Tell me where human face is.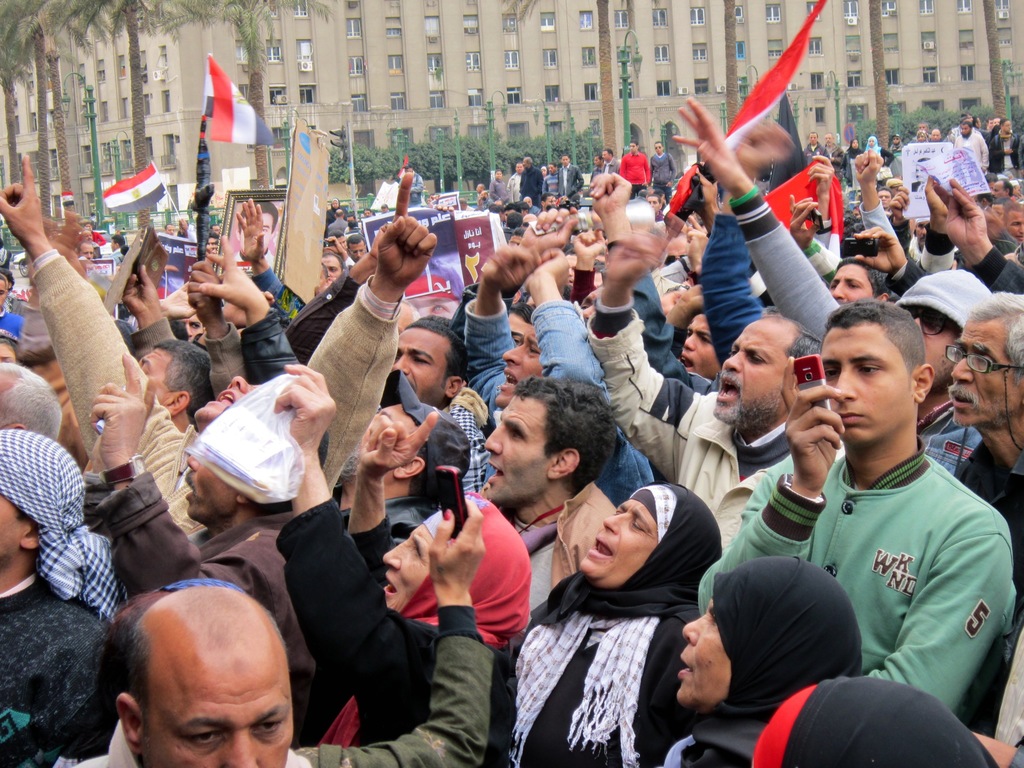
human face is at [left=824, top=326, right=913, bottom=444].
